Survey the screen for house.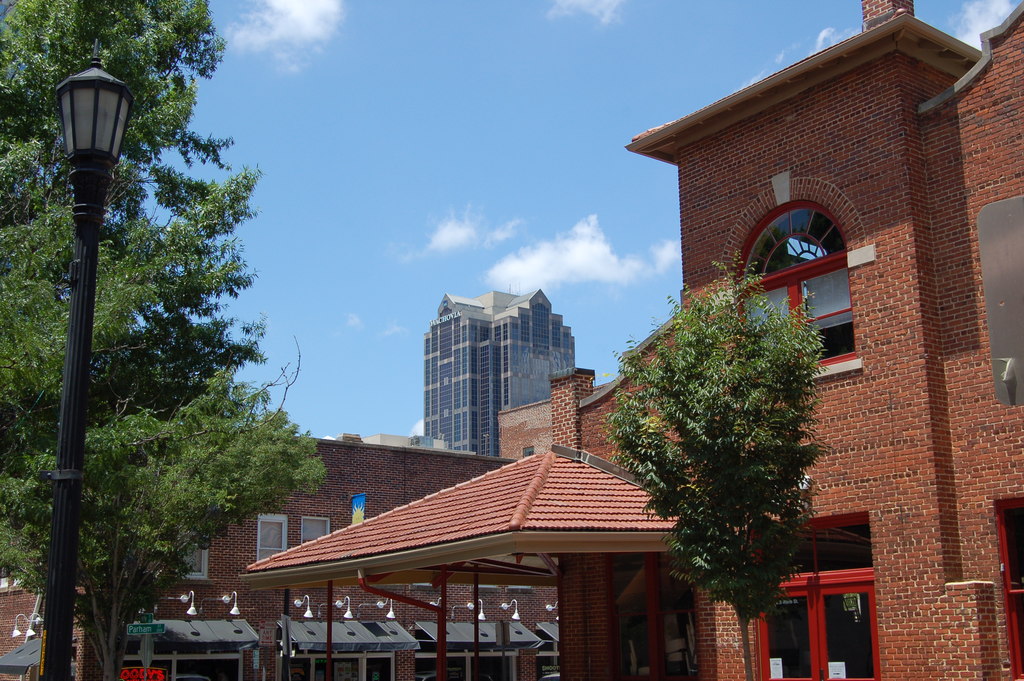
Survey found: left=328, top=446, right=388, bottom=674.
